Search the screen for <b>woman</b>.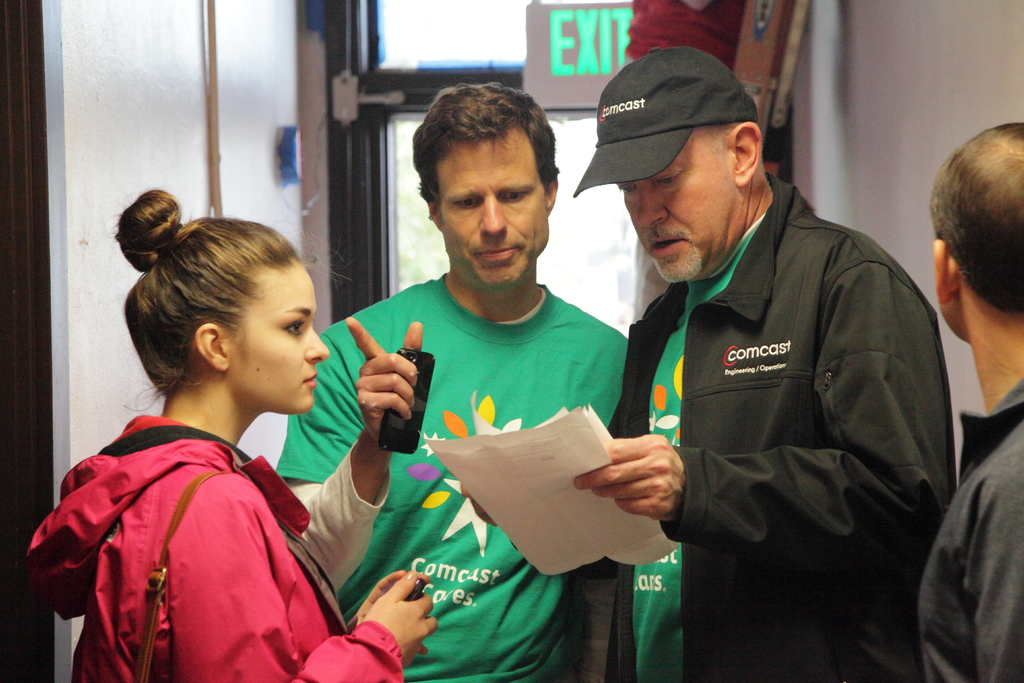
Found at rect(40, 192, 353, 682).
